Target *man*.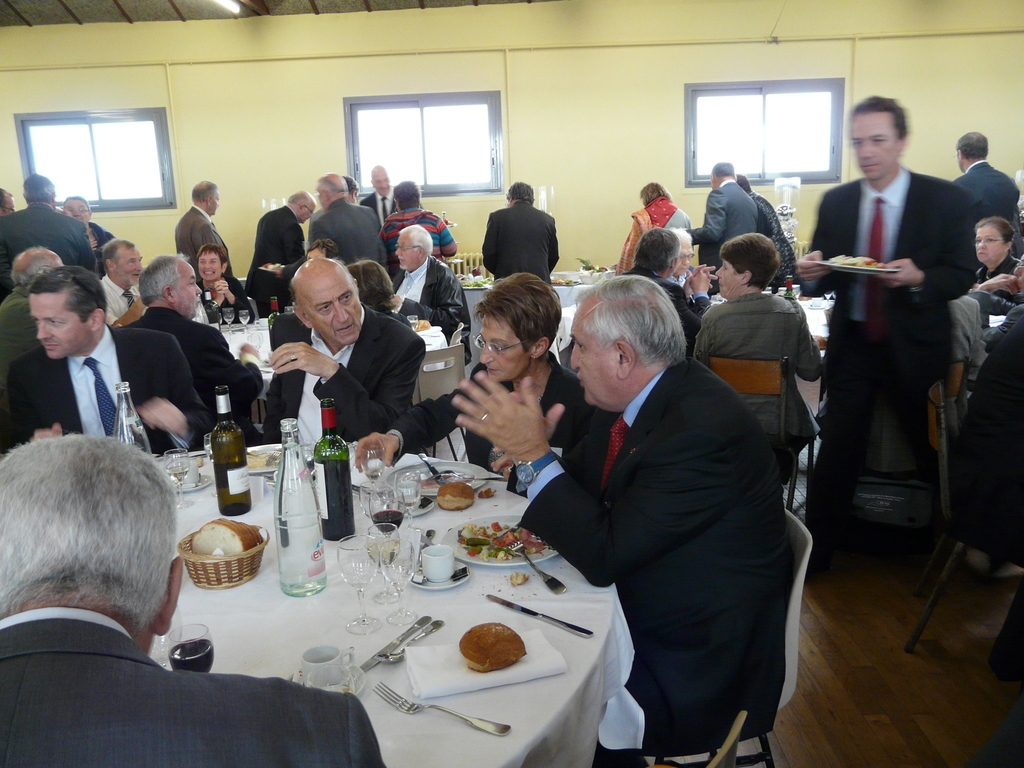
Target region: 454 276 796 767.
